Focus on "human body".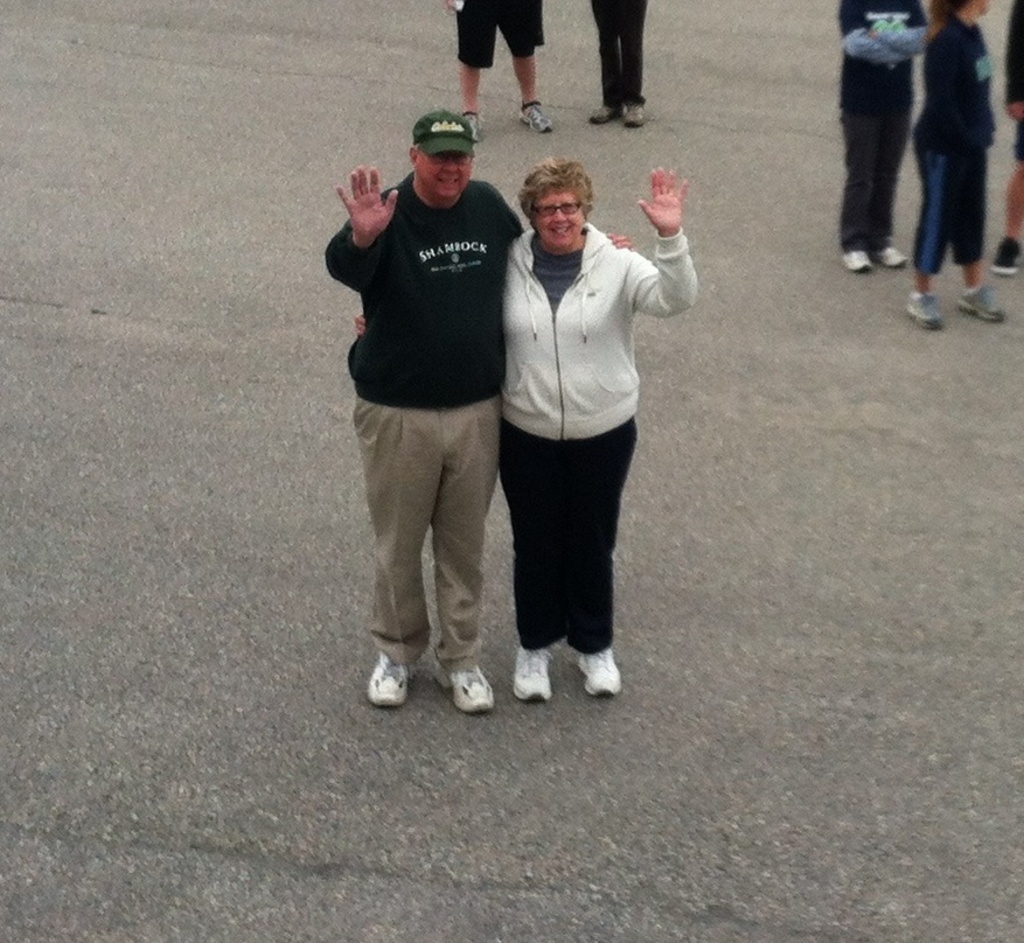
Focused at 838/0/931/268.
